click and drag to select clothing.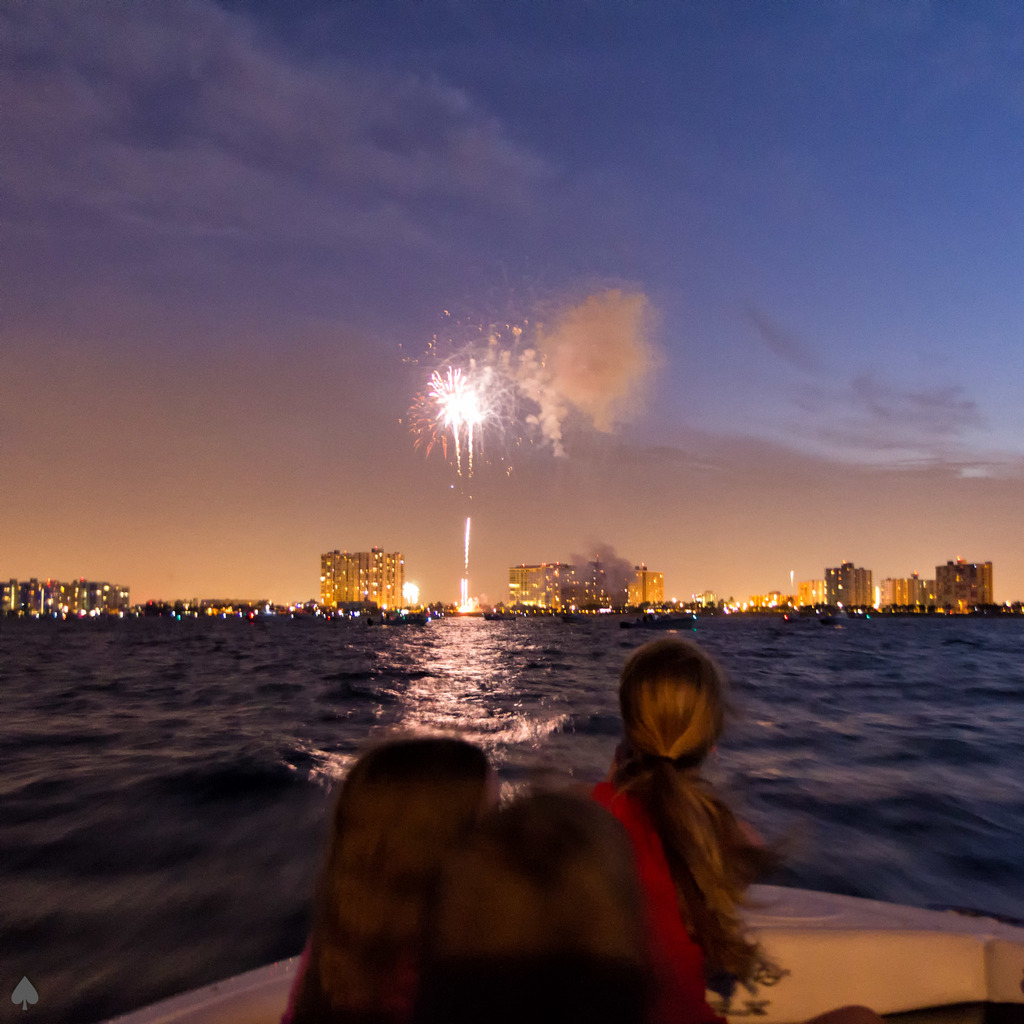
Selection: BBox(584, 775, 707, 1023).
